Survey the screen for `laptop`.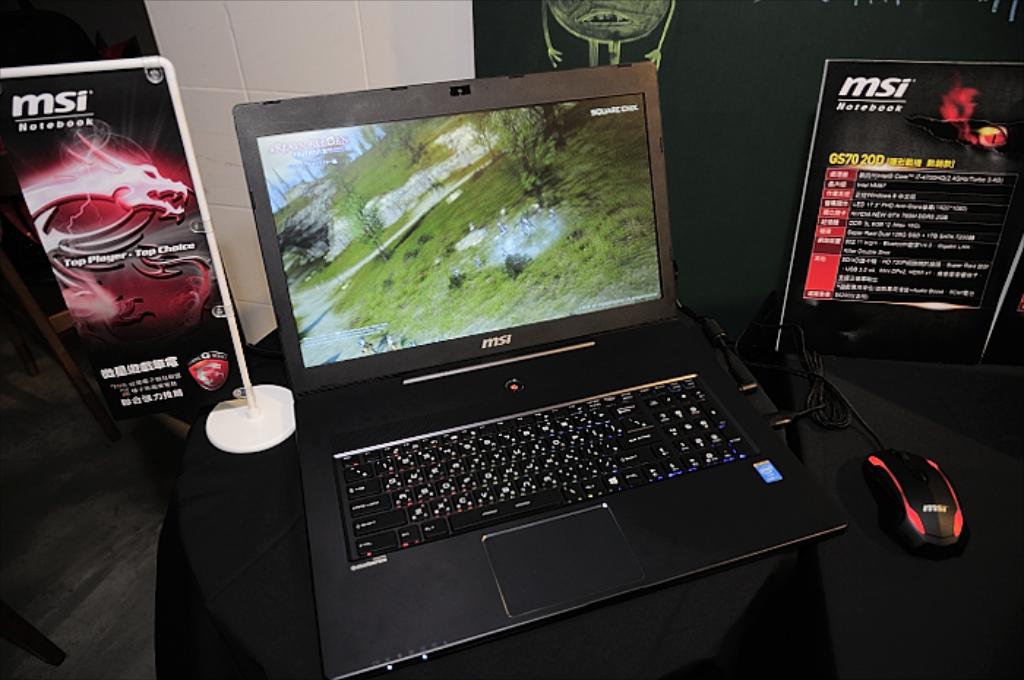
Survey found: <box>218,25,813,655</box>.
